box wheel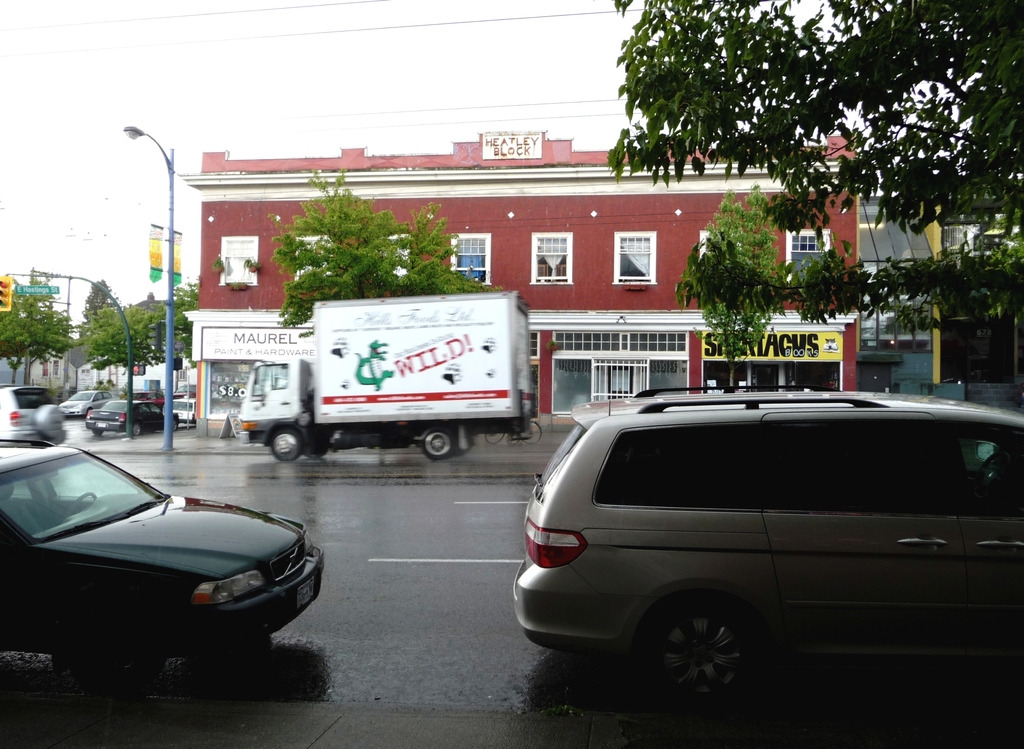
locate(656, 615, 778, 693)
